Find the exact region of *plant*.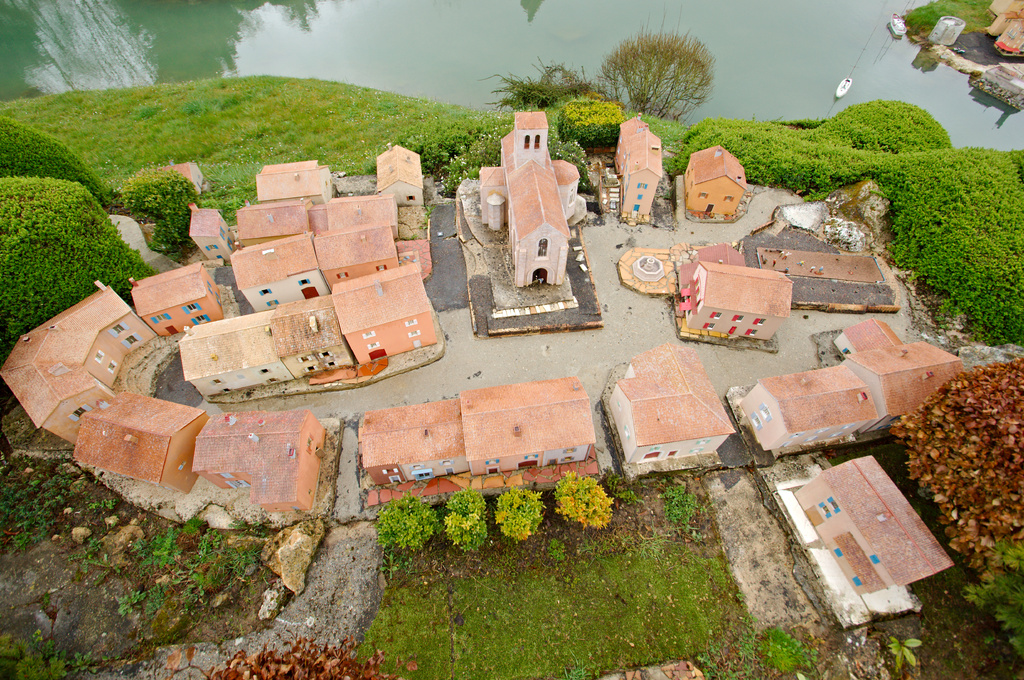
Exact region: {"left": 961, "top": 539, "right": 1023, "bottom": 670}.
